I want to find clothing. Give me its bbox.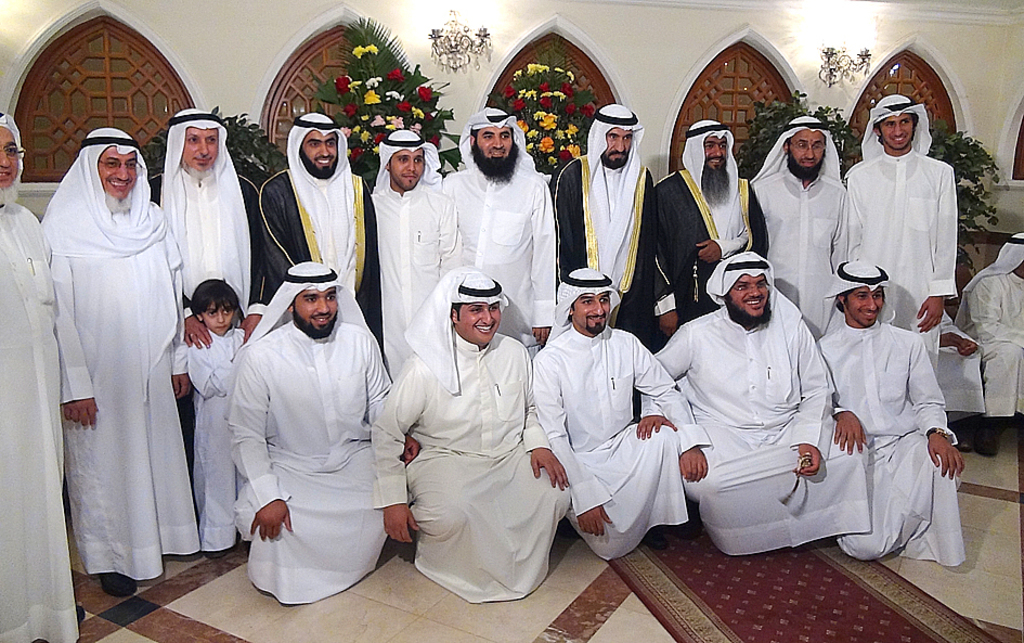
(371, 333, 573, 603).
